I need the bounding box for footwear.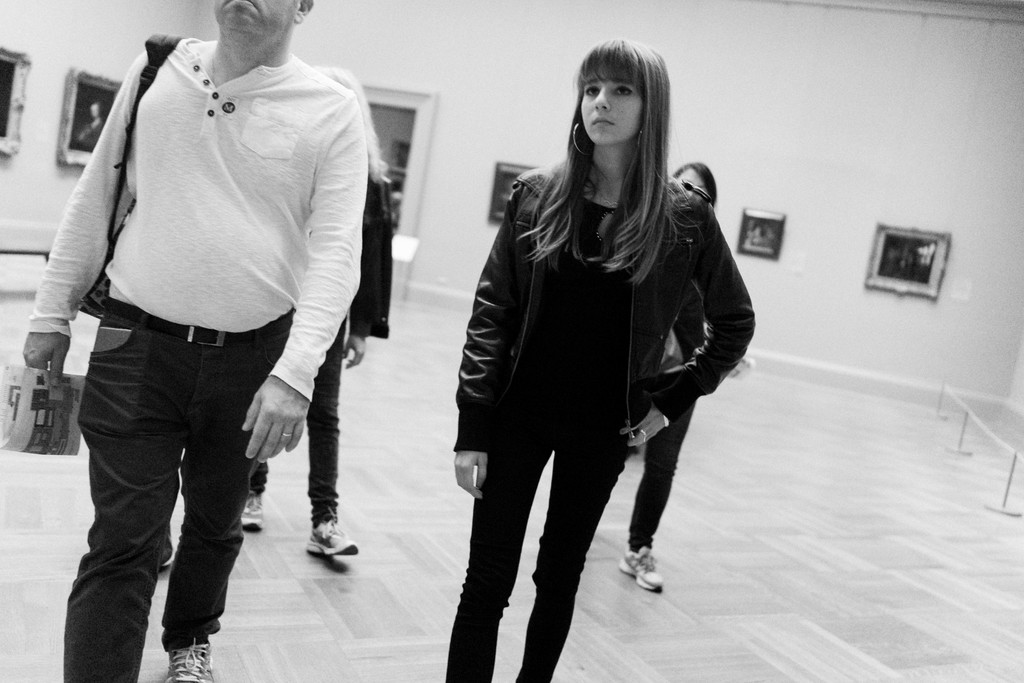
Here it is: (left=305, top=508, right=360, bottom=554).
